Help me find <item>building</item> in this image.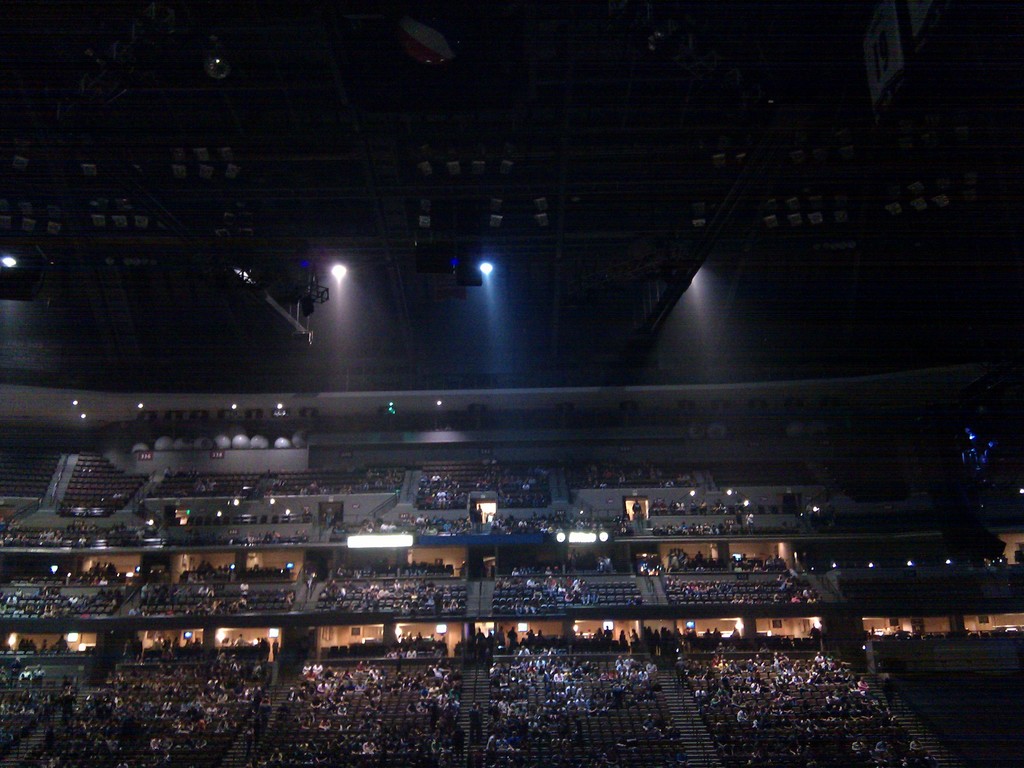
Found it: detection(0, 0, 1023, 767).
